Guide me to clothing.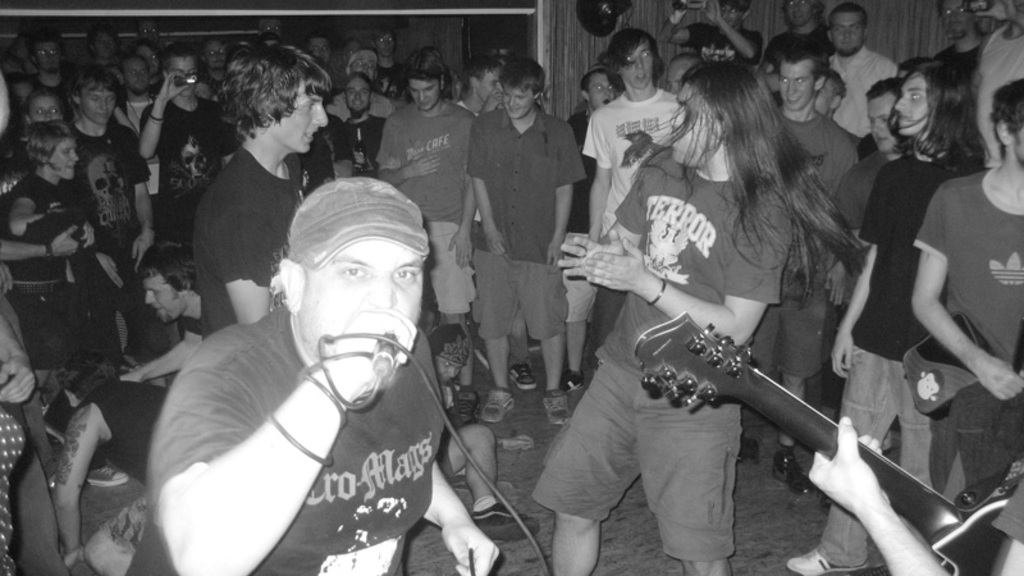
Guidance: locate(582, 87, 685, 346).
